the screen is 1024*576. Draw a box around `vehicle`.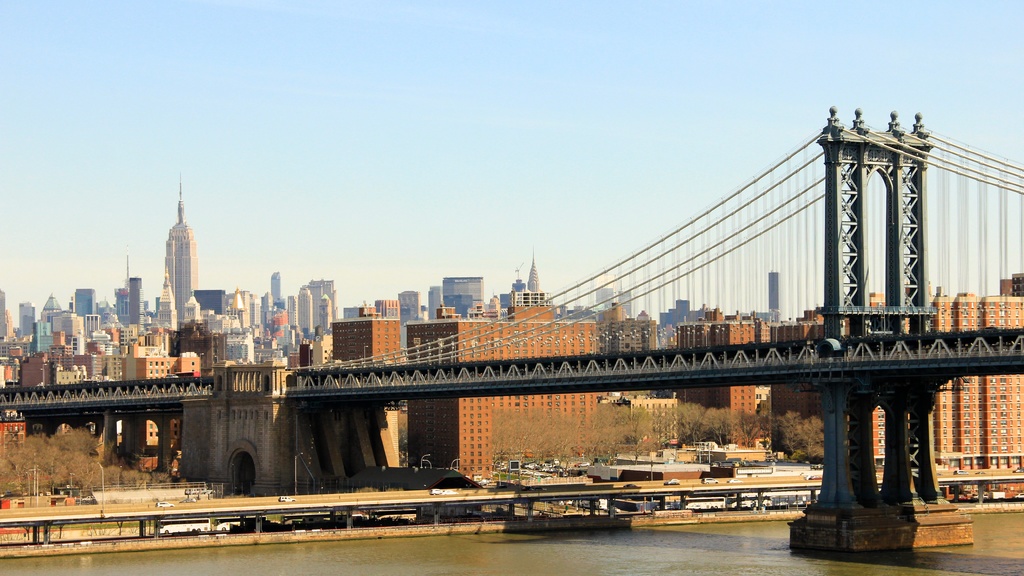
431, 486, 447, 498.
